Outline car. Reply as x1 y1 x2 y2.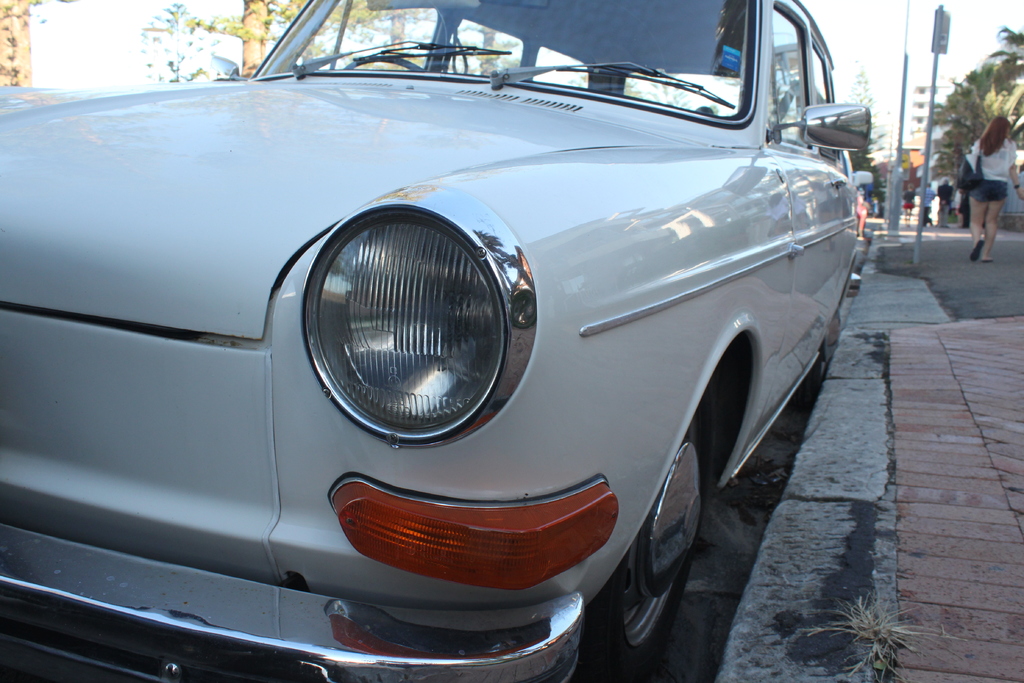
0 0 874 682.
